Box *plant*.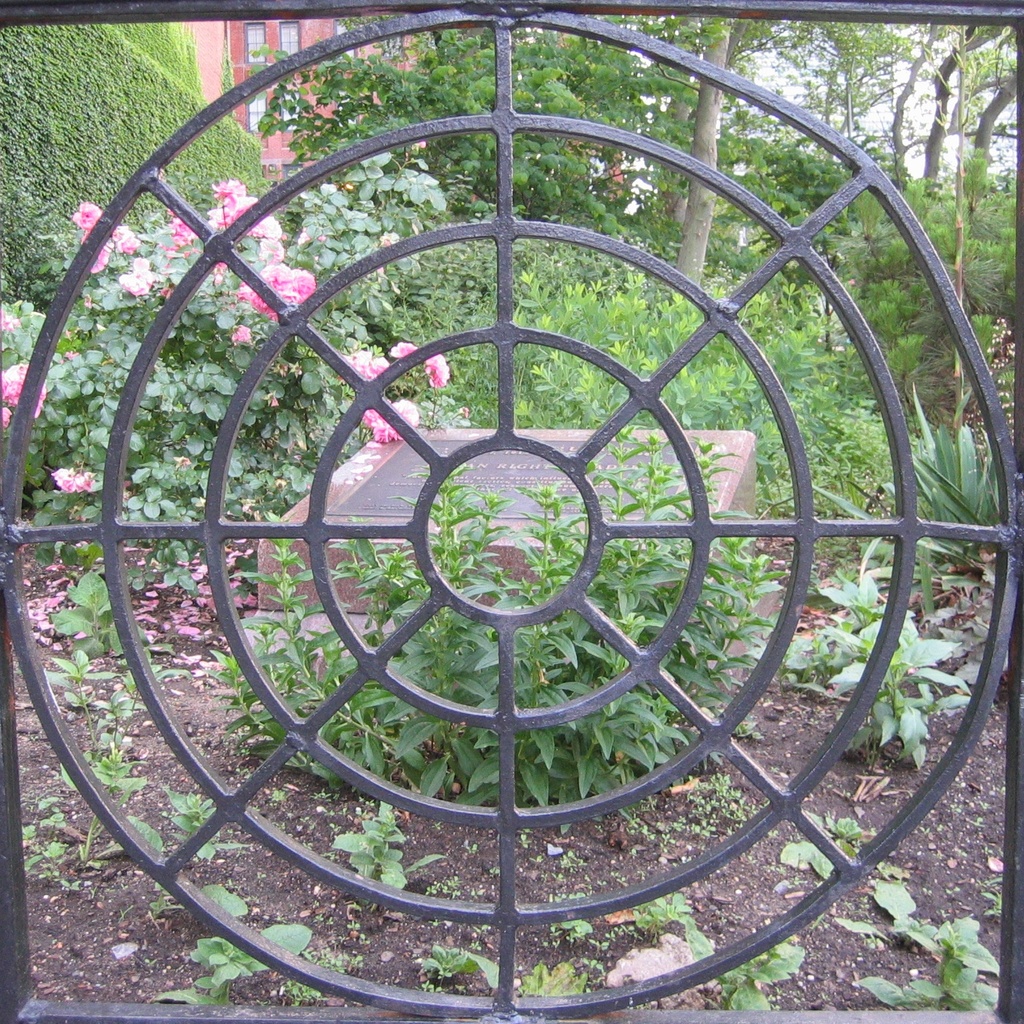
737:277:866:512.
